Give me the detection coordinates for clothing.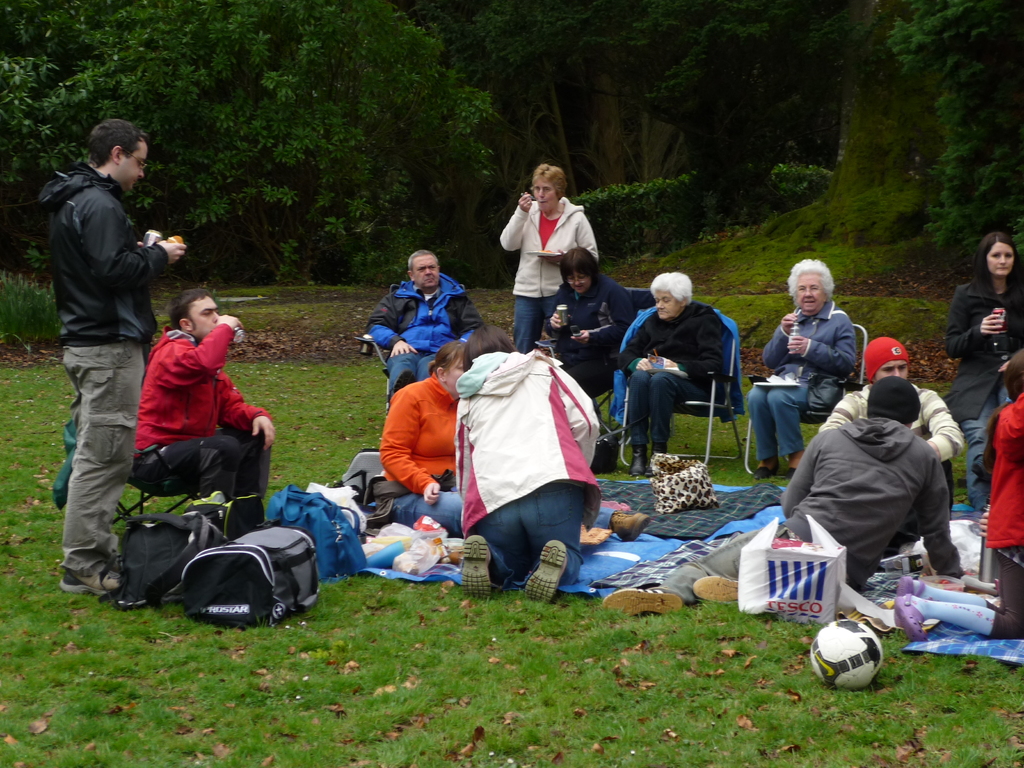
814:381:959:527.
